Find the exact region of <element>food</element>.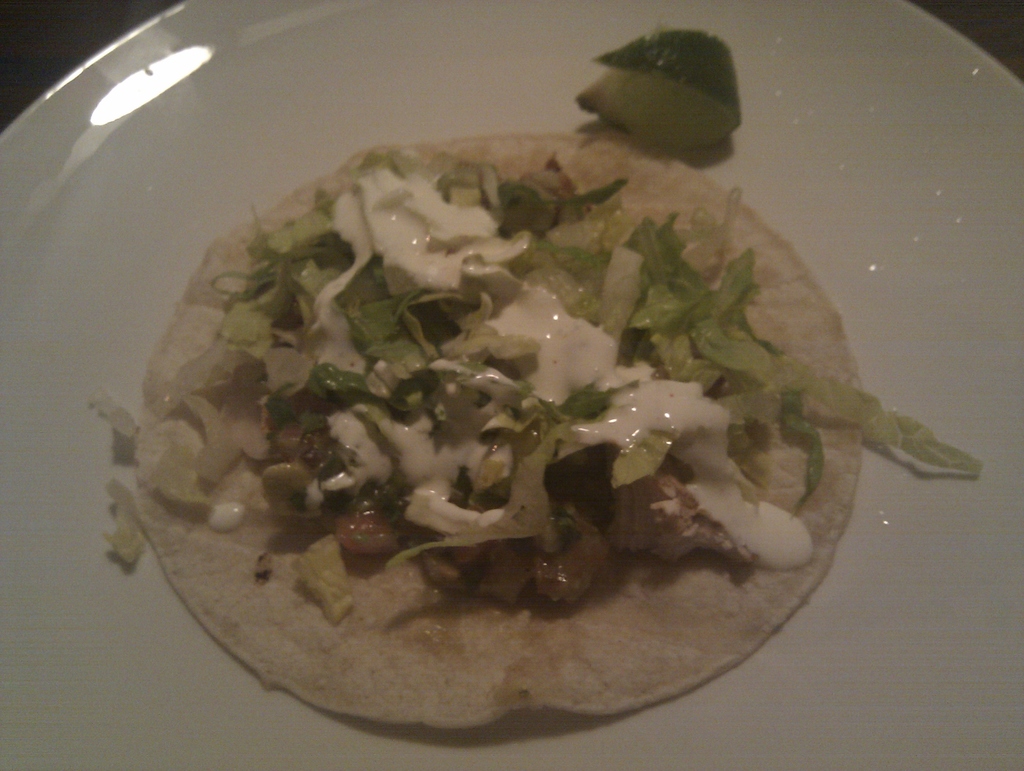
Exact region: BBox(581, 24, 755, 169).
